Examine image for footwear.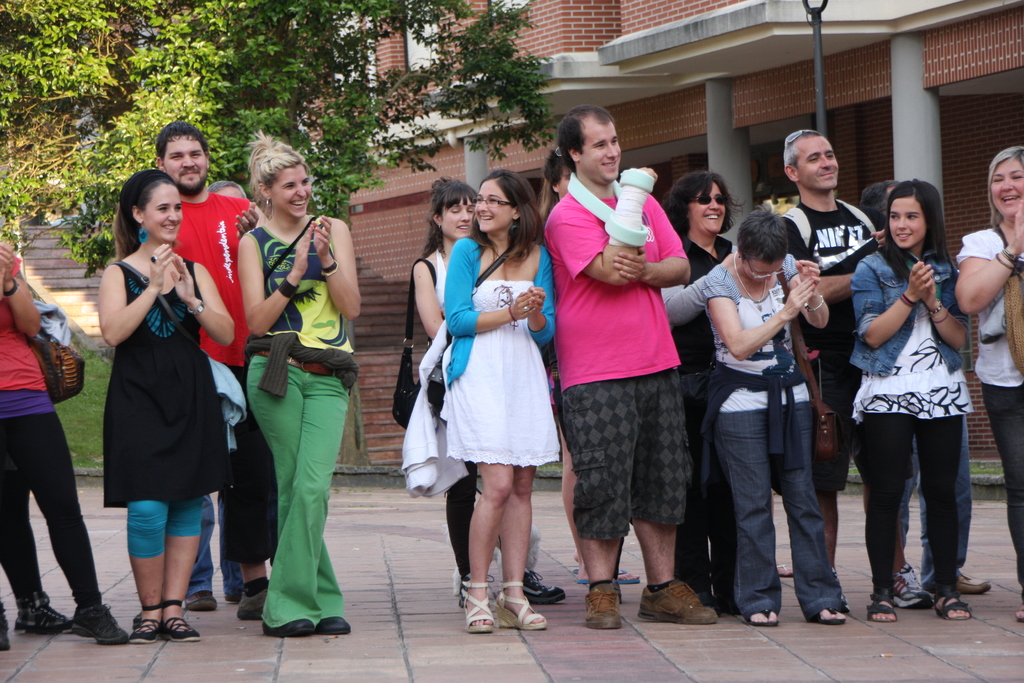
Examination result: [left=14, top=595, right=69, bottom=638].
